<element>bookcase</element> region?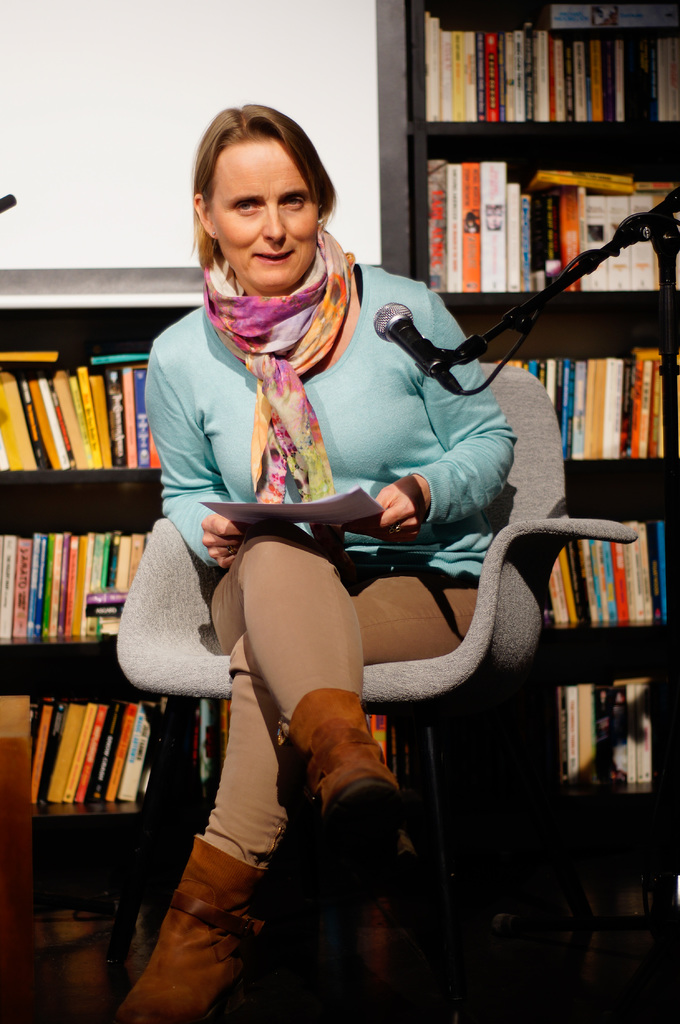
(left=0, top=264, right=679, bottom=825)
